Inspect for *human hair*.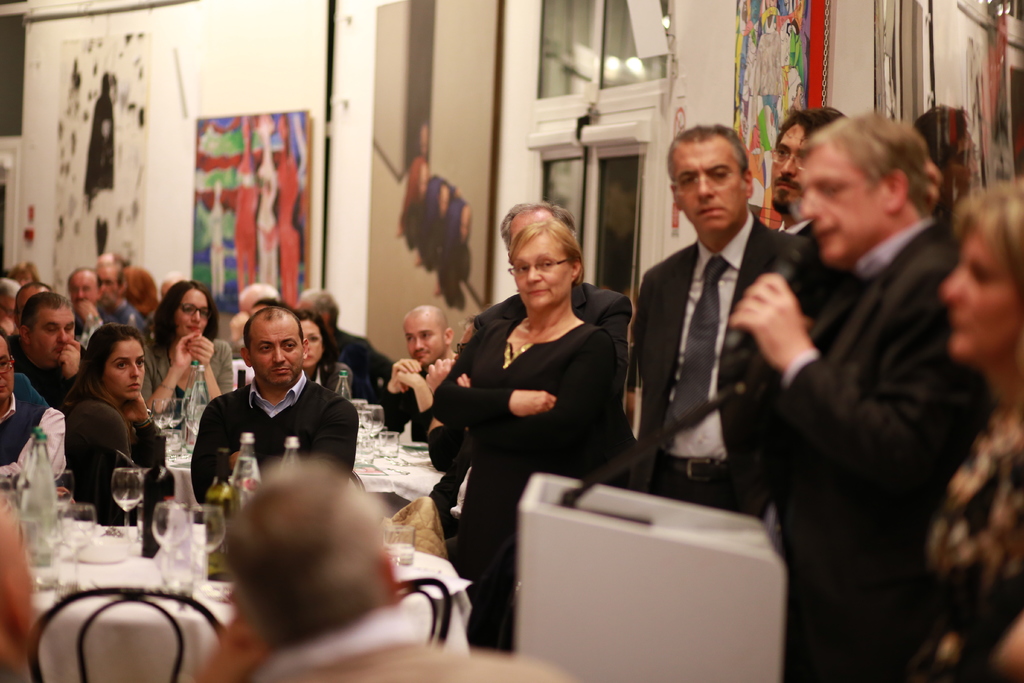
Inspection: x1=109, y1=71, x2=119, y2=86.
